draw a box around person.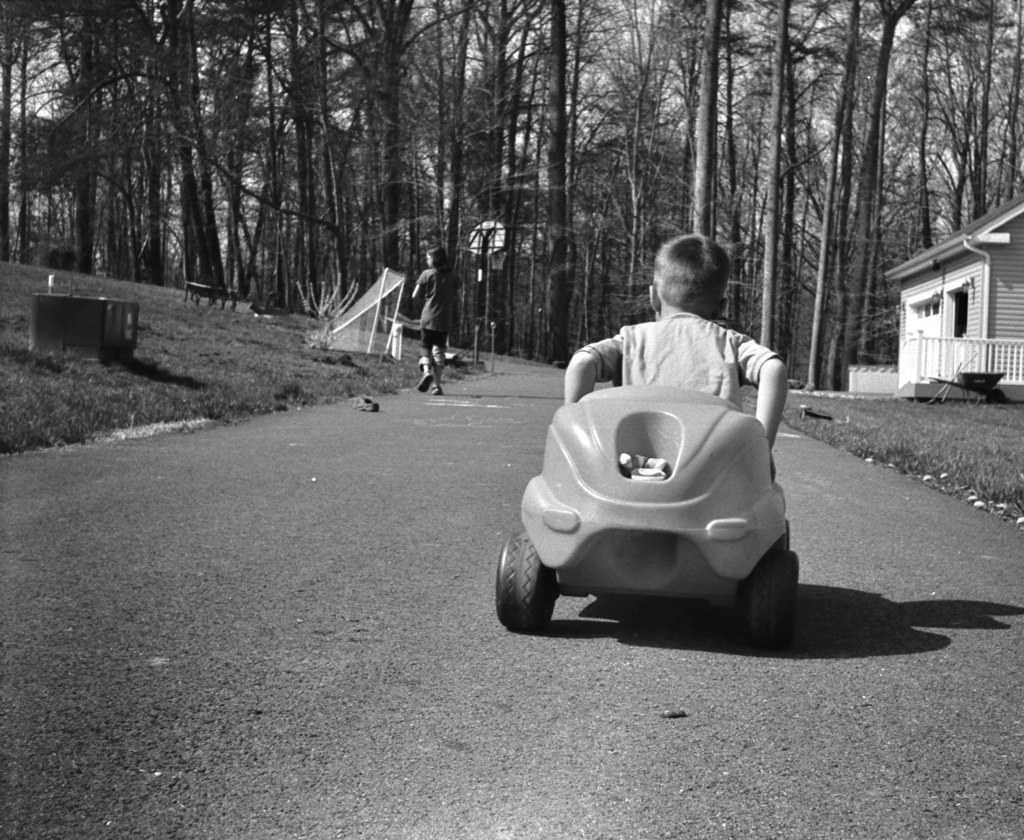
[left=563, top=234, right=789, bottom=480].
